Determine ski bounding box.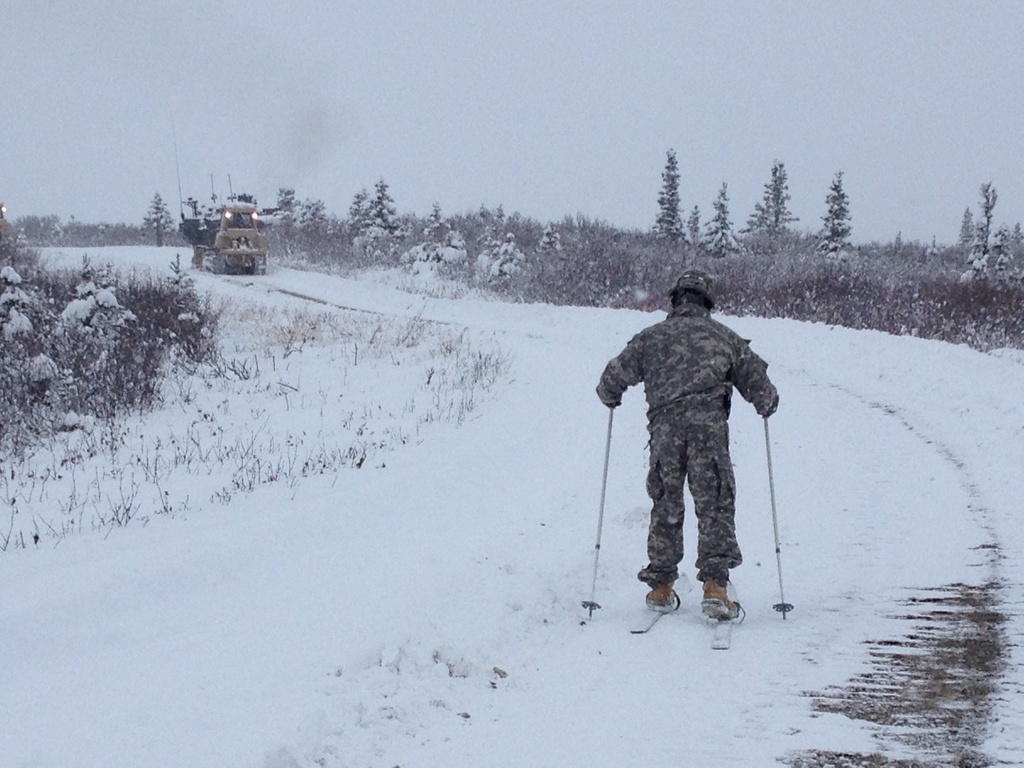
Determined: <bbox>702, 564, 735, 652</bbox>.
